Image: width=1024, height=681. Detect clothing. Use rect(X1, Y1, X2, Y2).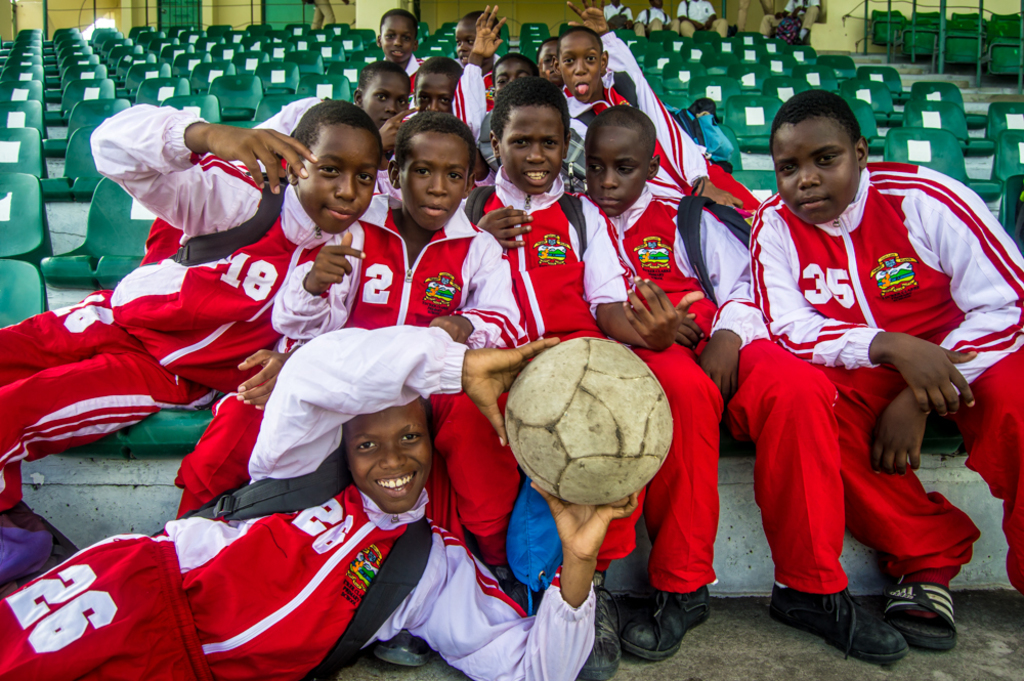
rect(0, 112, 345, 503).
